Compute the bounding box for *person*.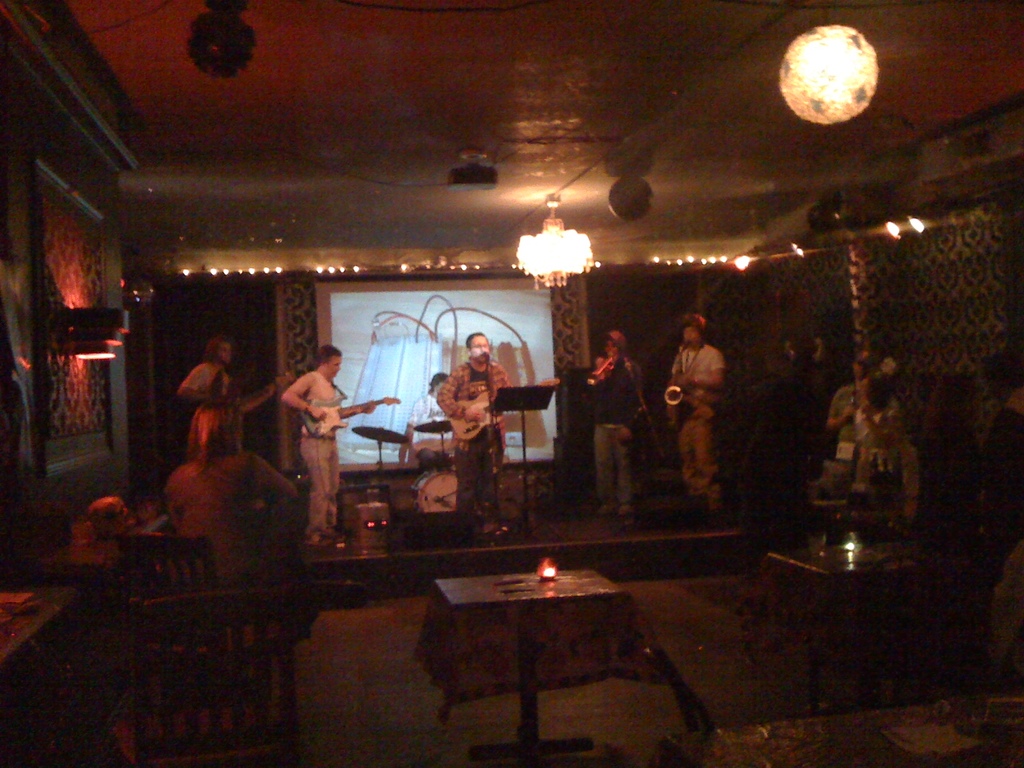
(591,328,642,516).
